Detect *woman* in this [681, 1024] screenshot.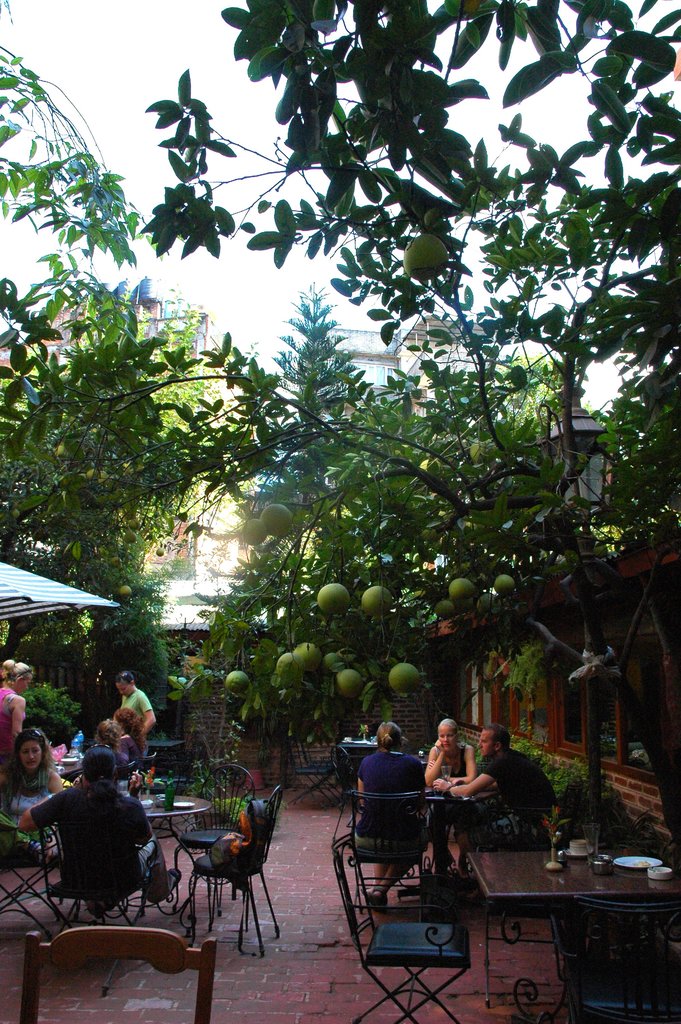
Detection: box(18, 743, 183, 920).
